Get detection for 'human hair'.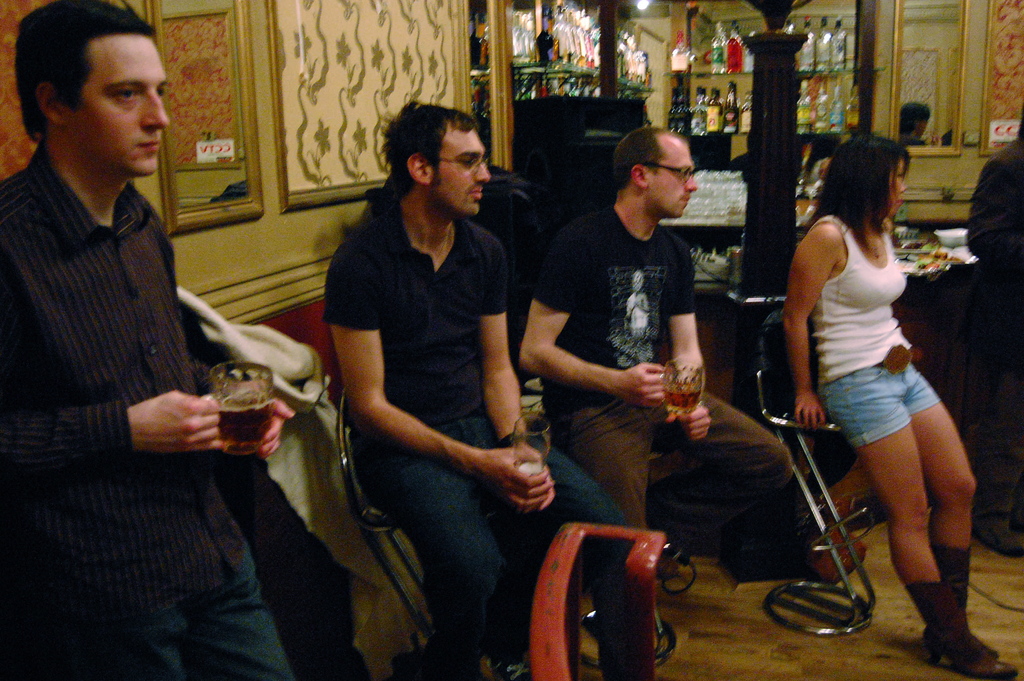
Detection: (900, 98, 932, 145).
